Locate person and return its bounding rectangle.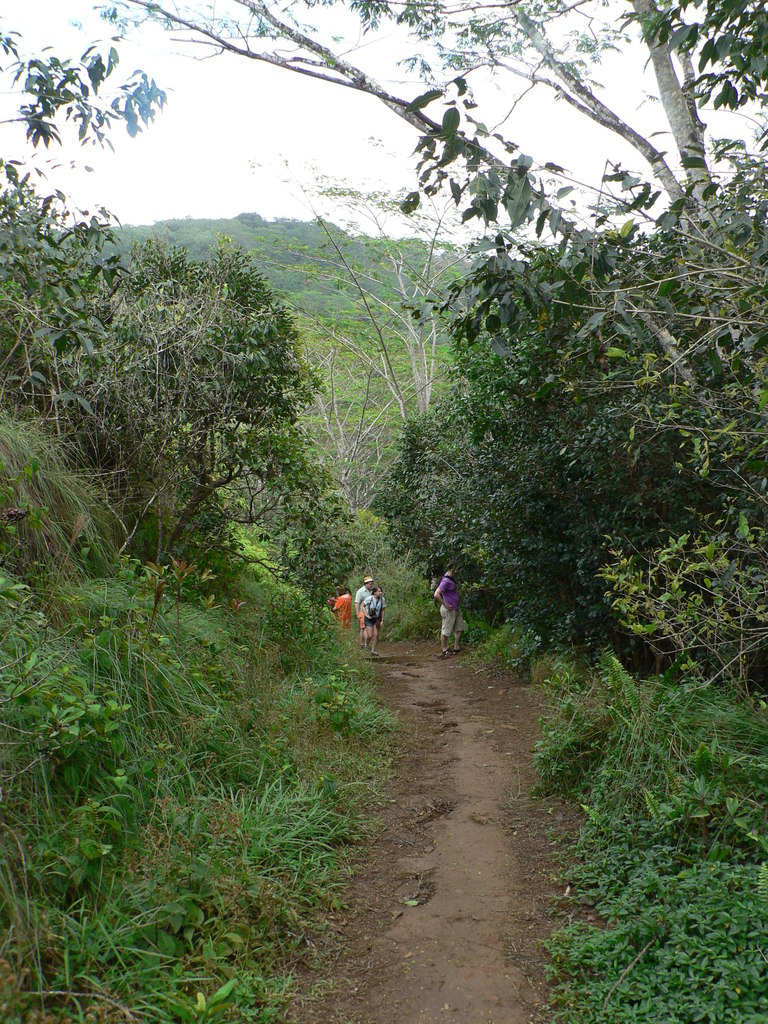
detection(326, 586, 357, 629).
